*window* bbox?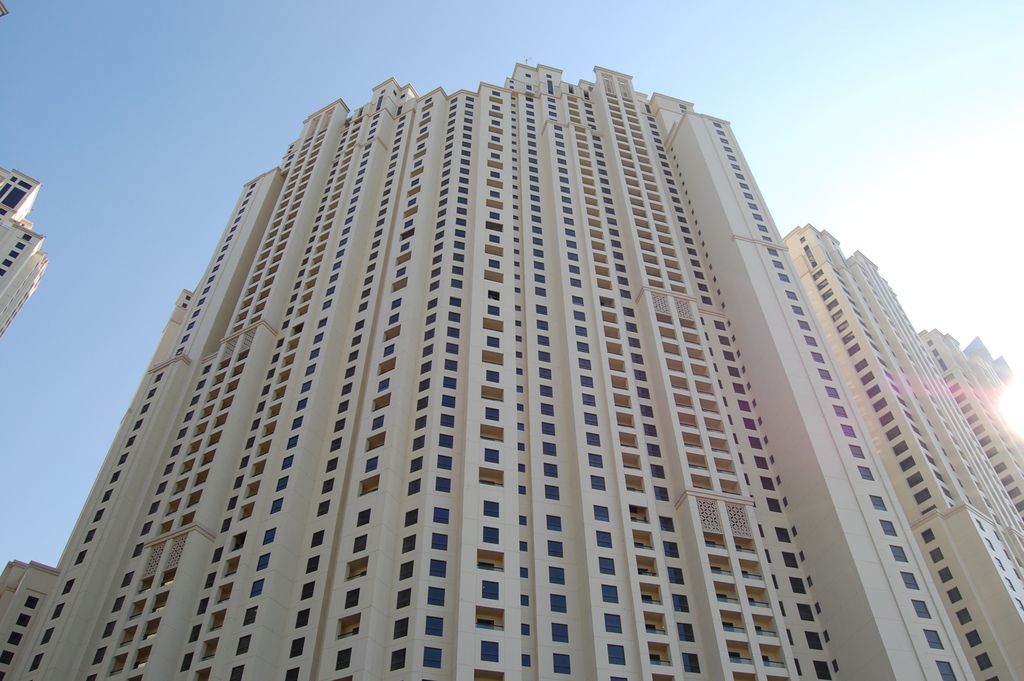
BBox(876, 408, 894, 429)
